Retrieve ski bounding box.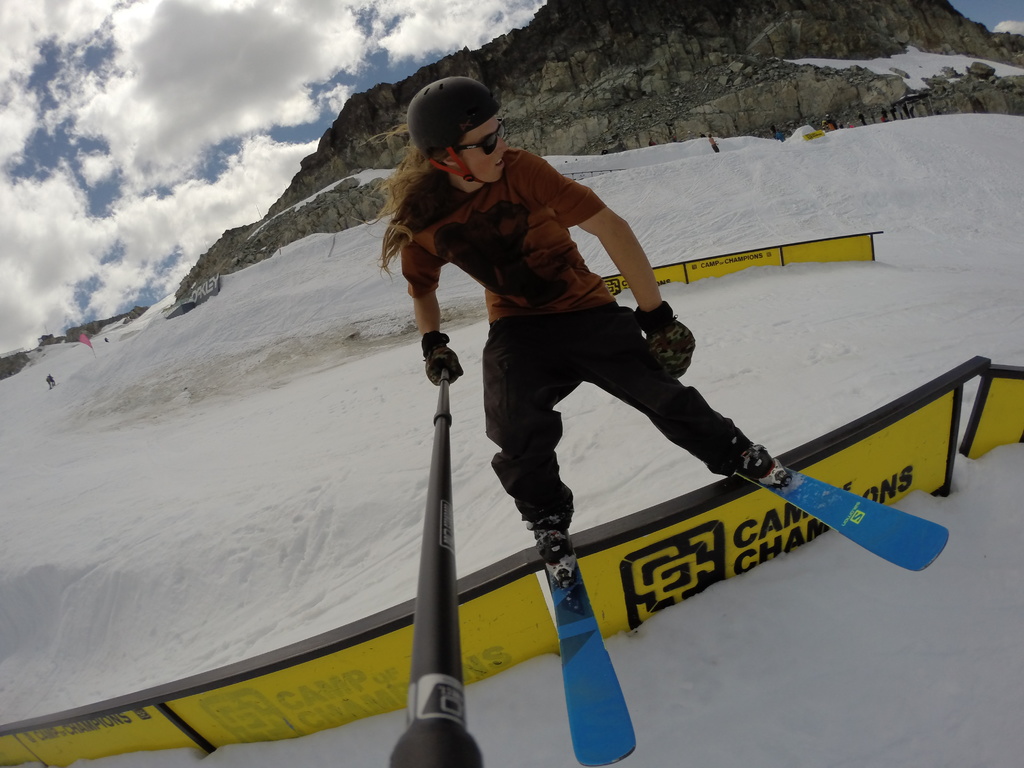
Bounding box: [738,464,952,574].
